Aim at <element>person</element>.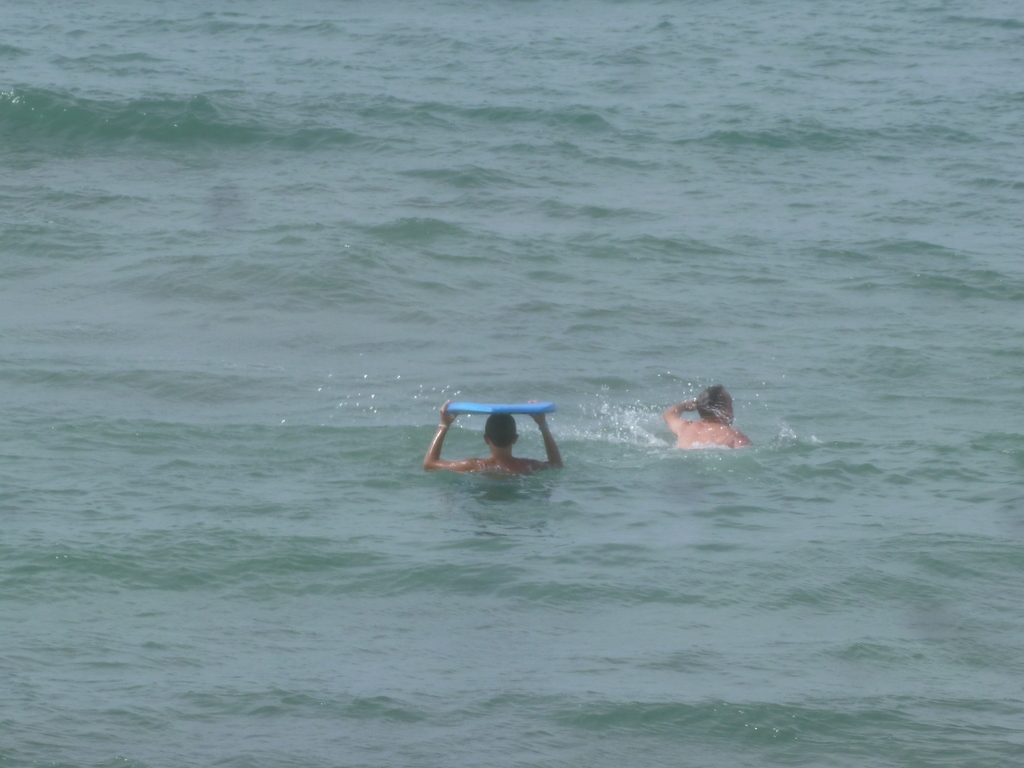
Aimed at bbox(442, 378, 570, 479).
